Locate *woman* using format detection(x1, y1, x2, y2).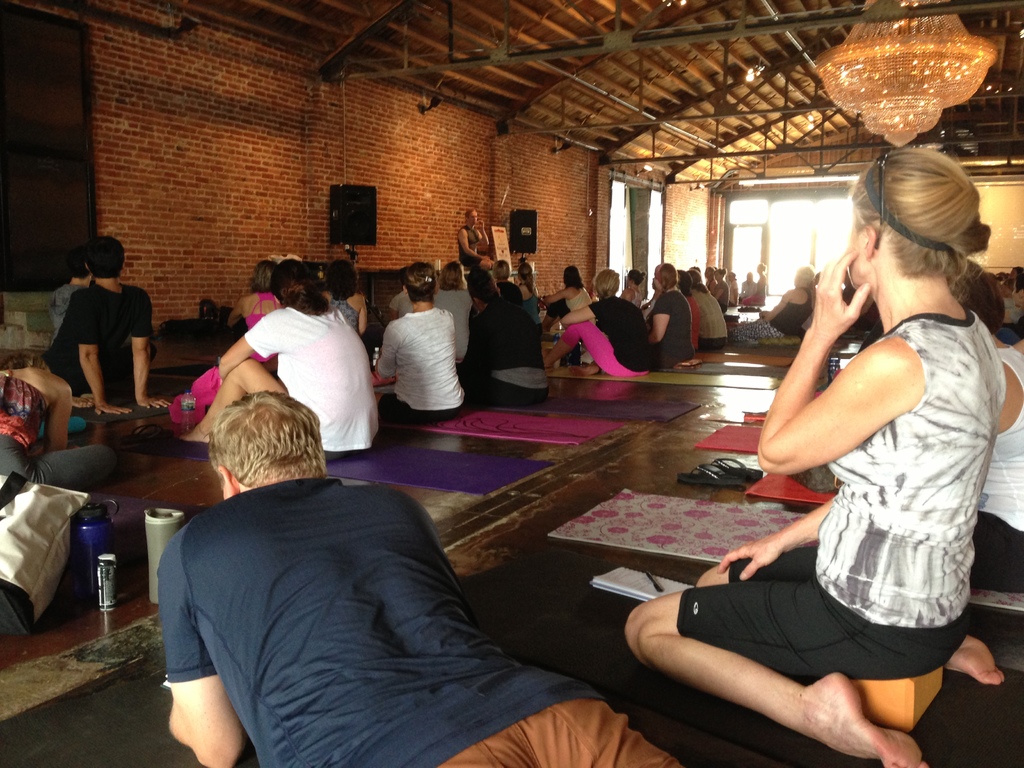
detection(544, 263, 594, 317).
